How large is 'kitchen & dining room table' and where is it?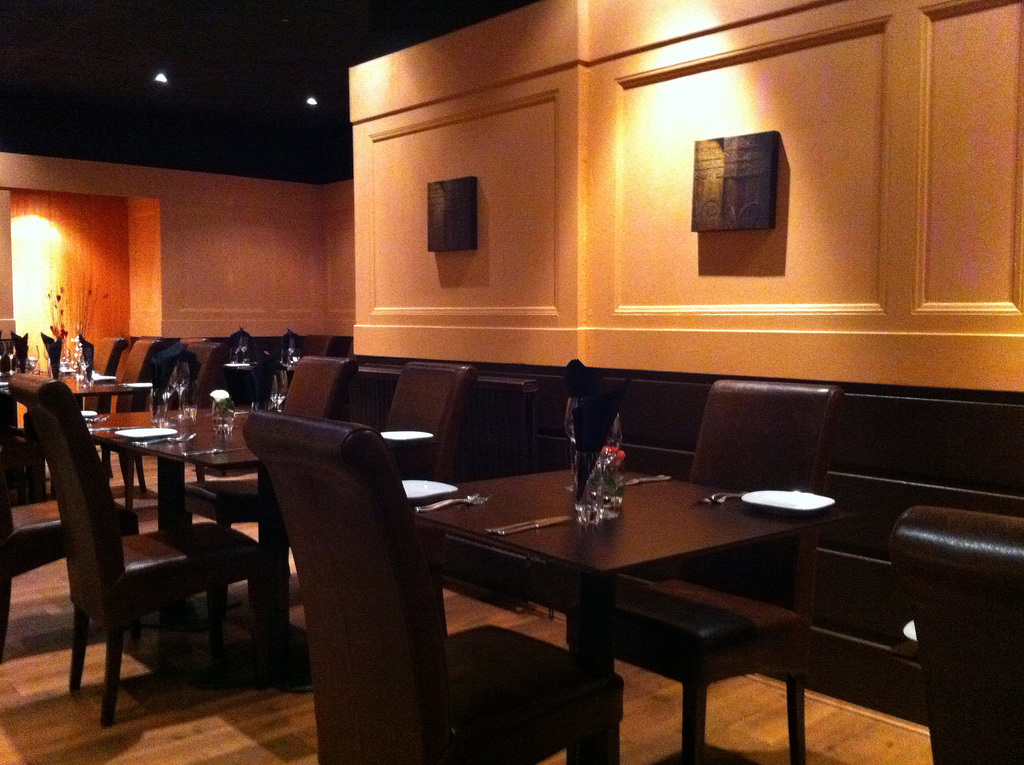
Bounding box: BBox(379, 412, 874, 730).
